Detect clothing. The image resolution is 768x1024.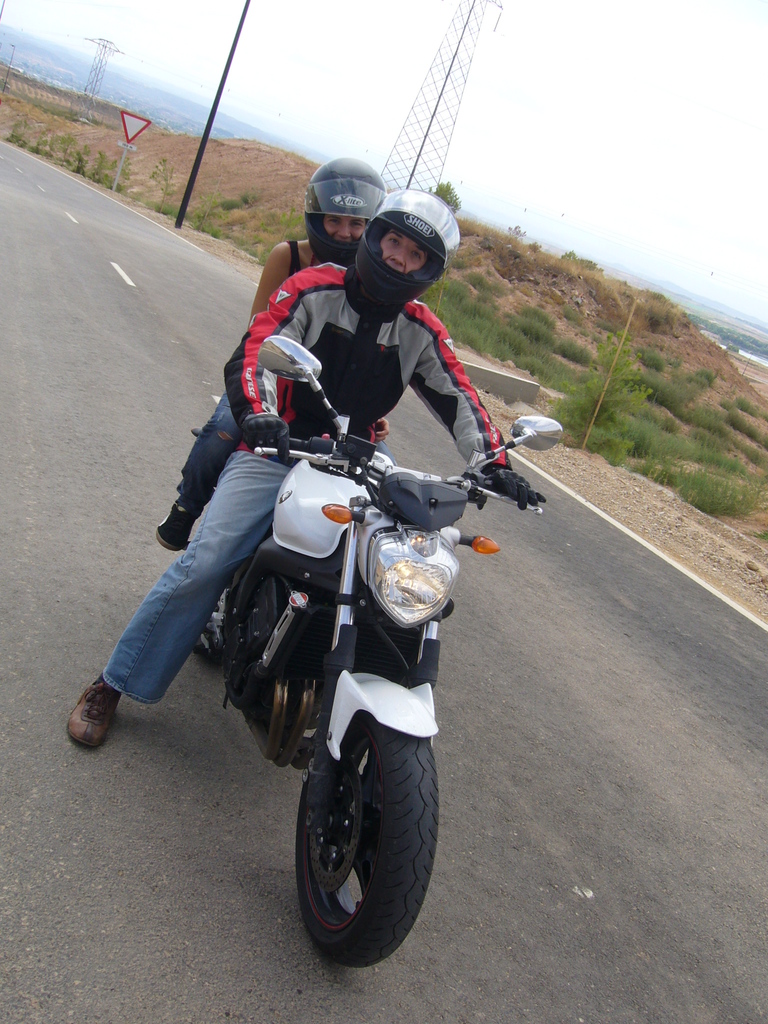
(148, 241, 403, 545).
